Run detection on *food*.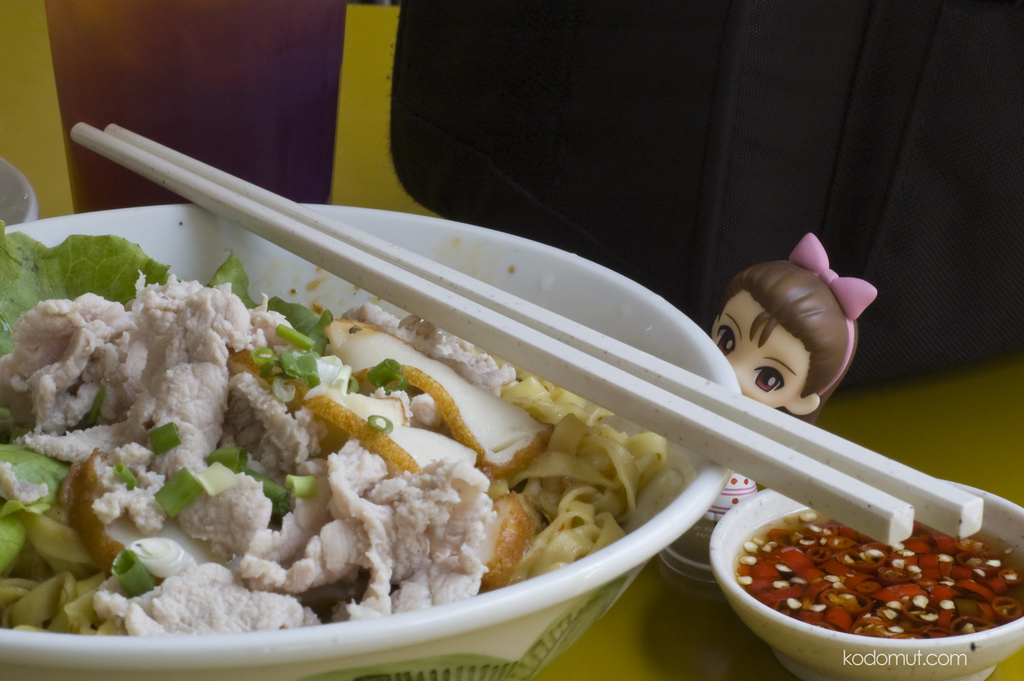
Result: box(726, 500, 1020, 660).
